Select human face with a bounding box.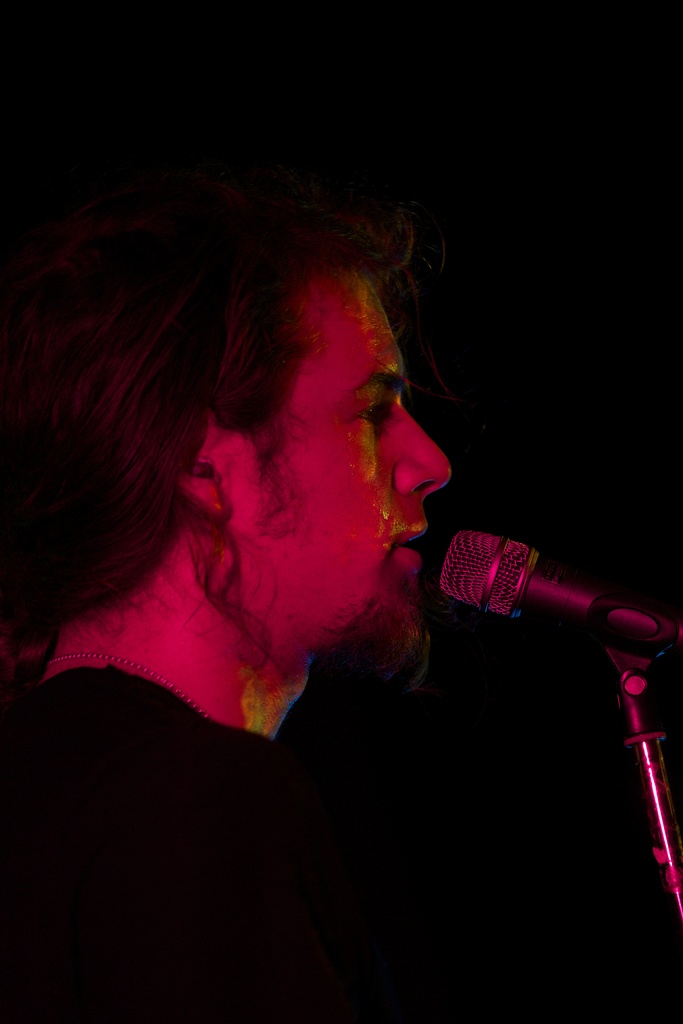
{"left": 220, "top": 283, "right": 457, "bottom": 648}.
